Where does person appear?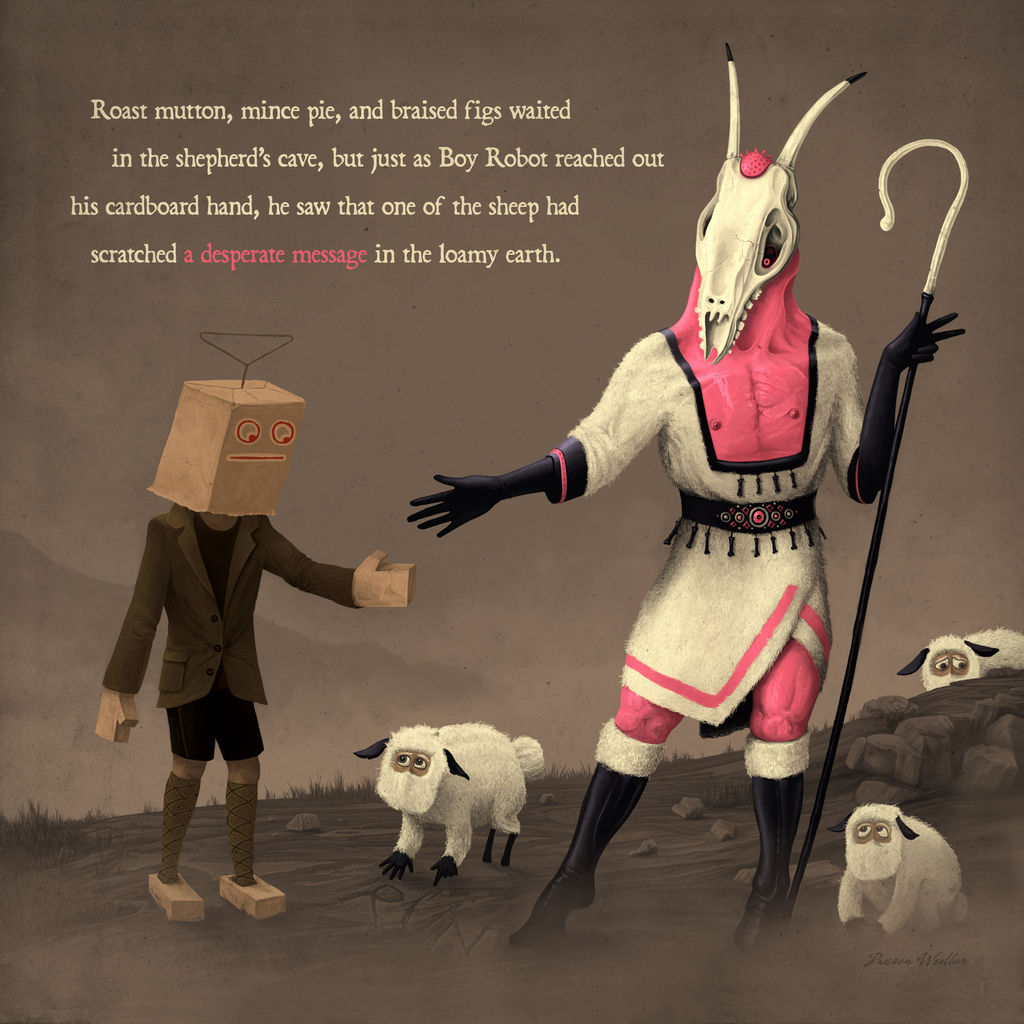
Appears at x1=103 y1=397 x2=376 y2=920.
